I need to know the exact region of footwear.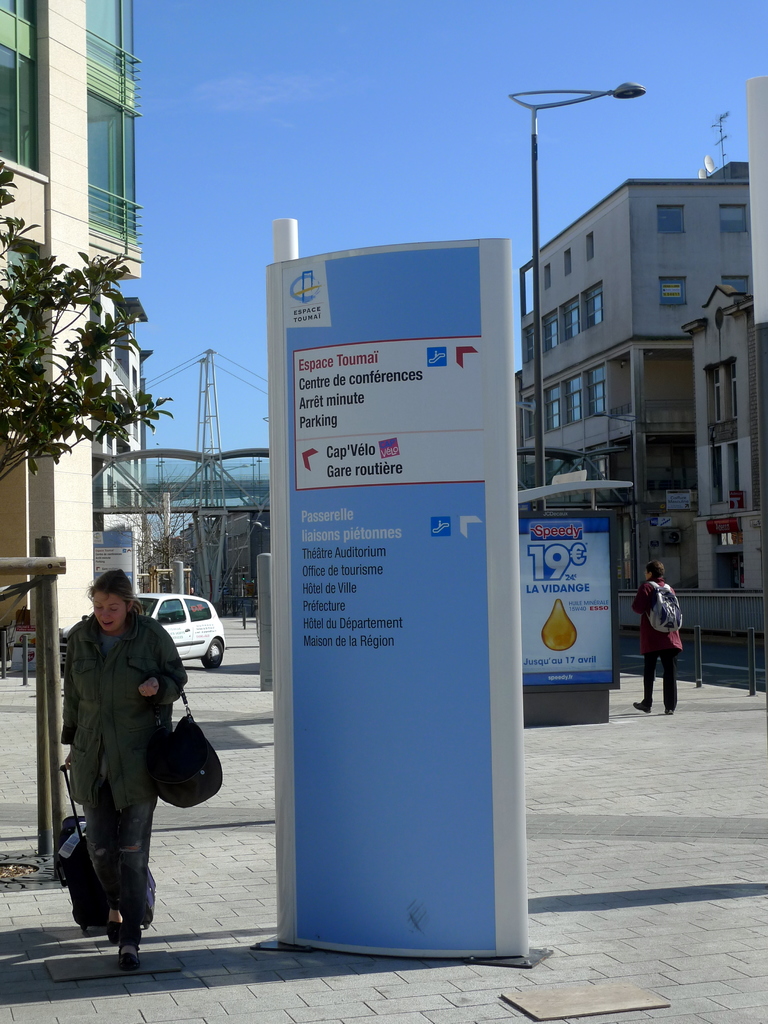
Region: [108,917,125,945].
